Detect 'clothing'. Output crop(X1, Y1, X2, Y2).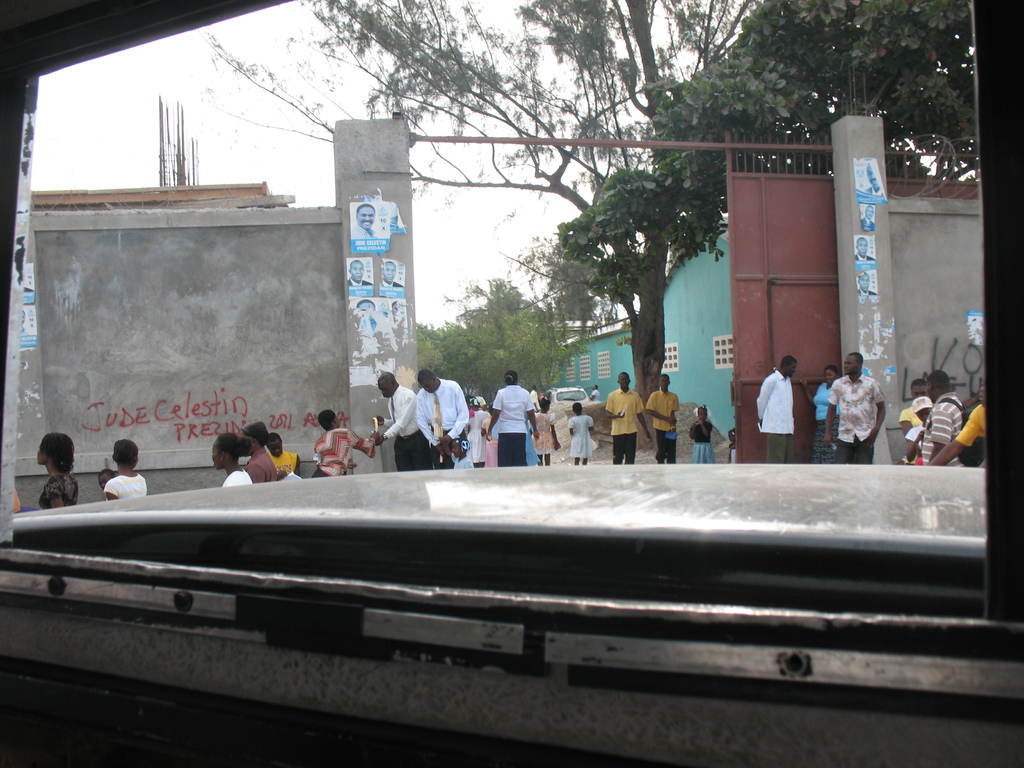
crop(246, 447, 280, 487).
